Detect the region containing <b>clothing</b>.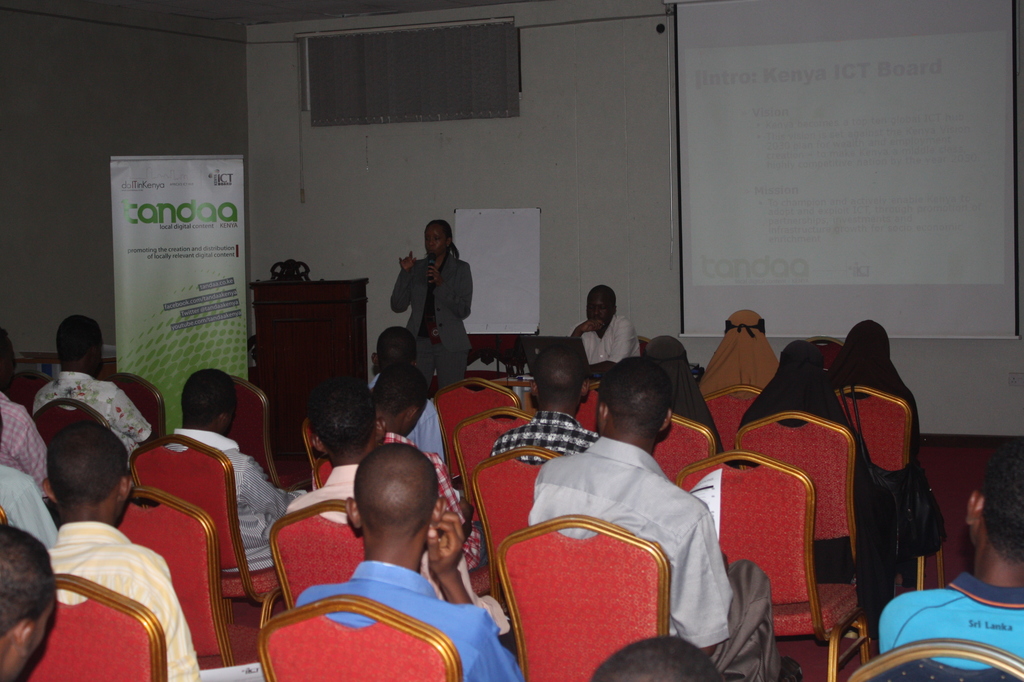
left=493, top=406, right=599, bottom=465.
